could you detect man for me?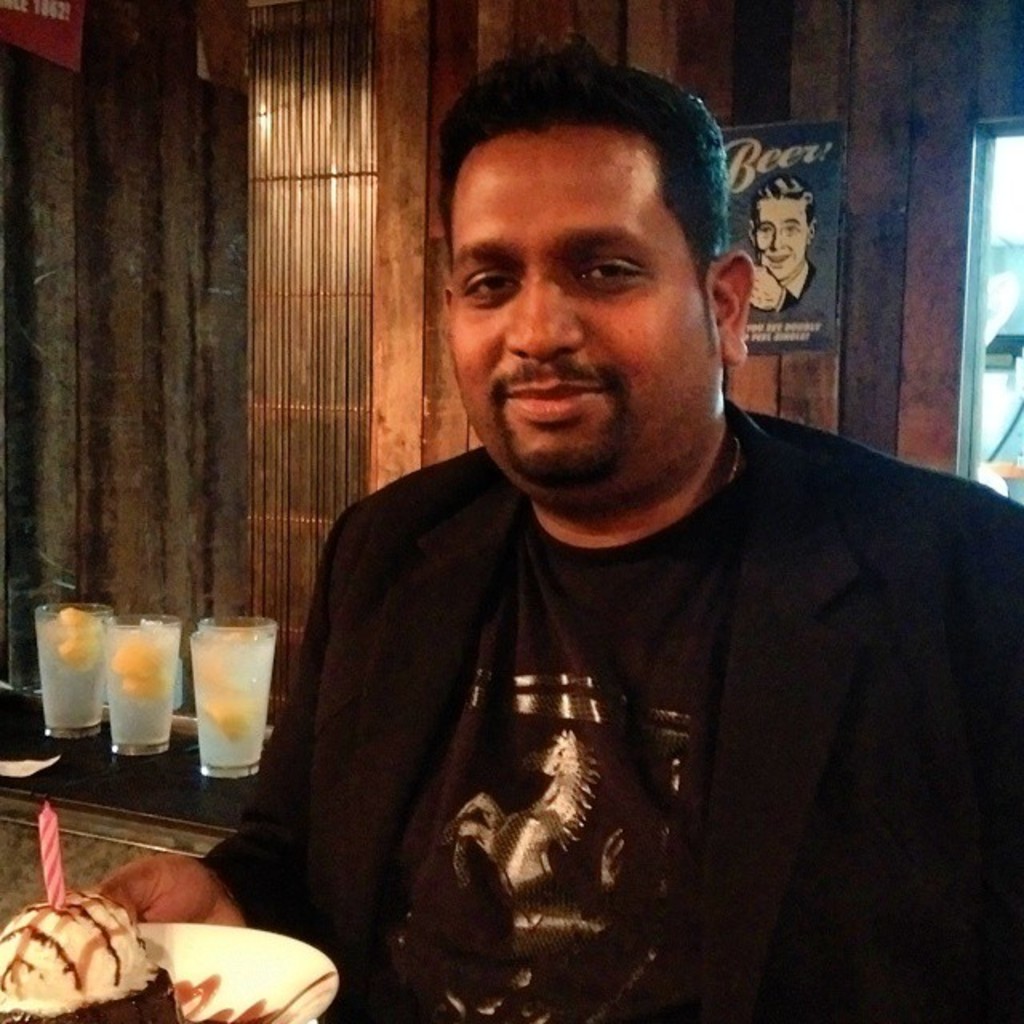
Detection result: (744, 179, 845, 344).
